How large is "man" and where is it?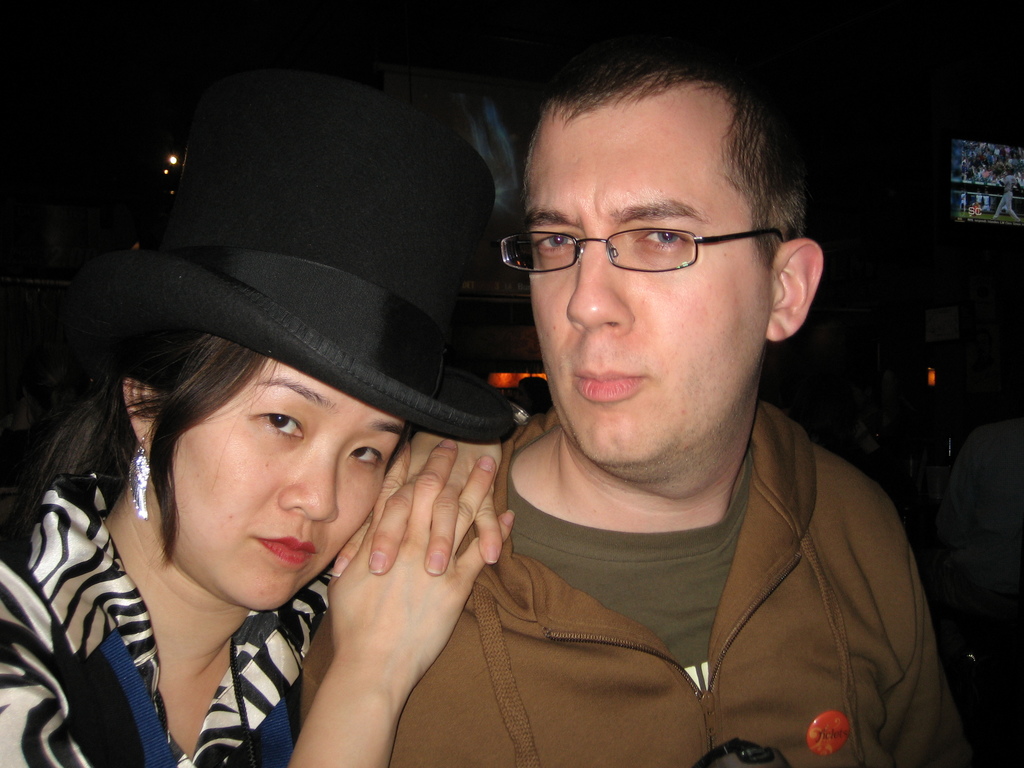
Bounding box: 290 52 971 759.
